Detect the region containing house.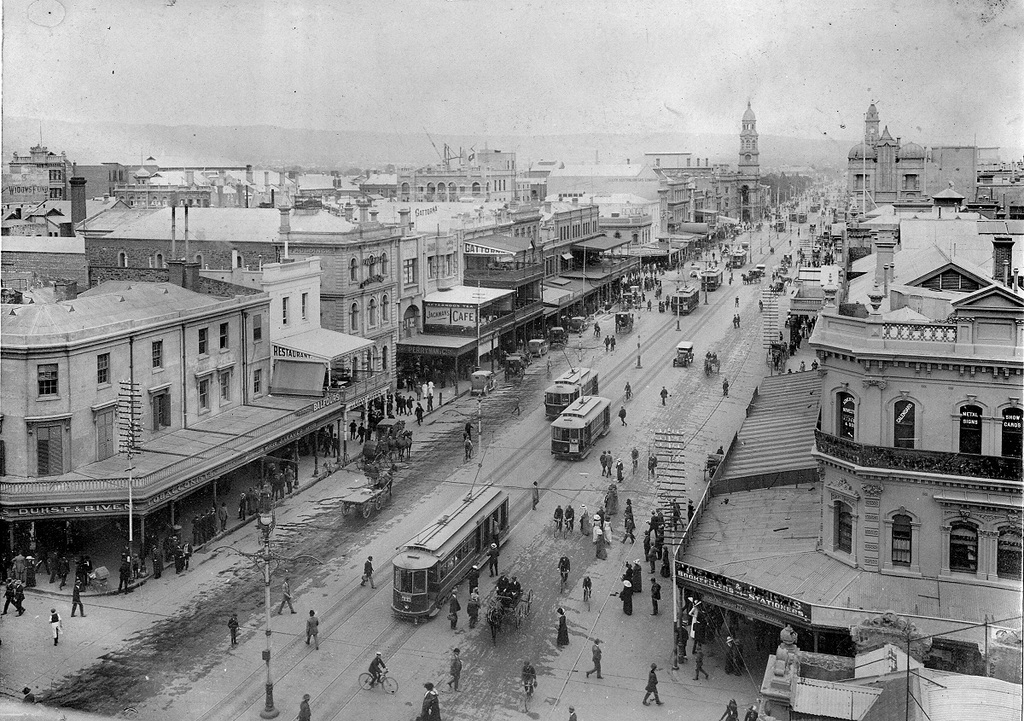
<box>860,219,1018,314</box>.
